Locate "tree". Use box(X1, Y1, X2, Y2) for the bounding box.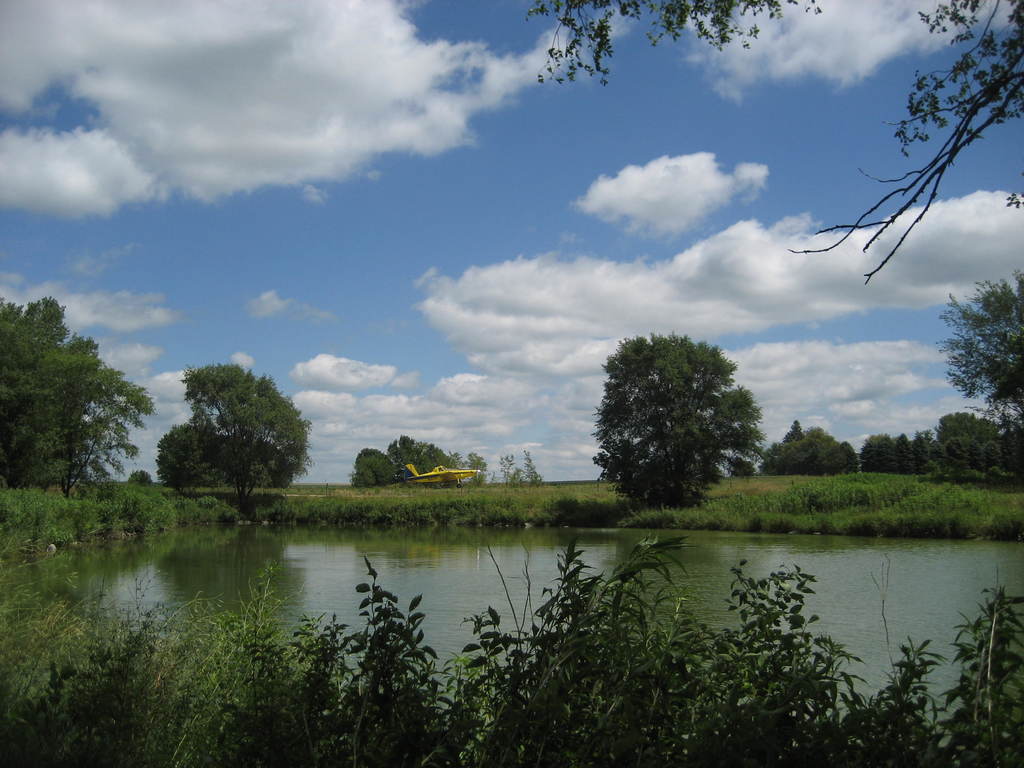
box(340, 419, 469, 492).
